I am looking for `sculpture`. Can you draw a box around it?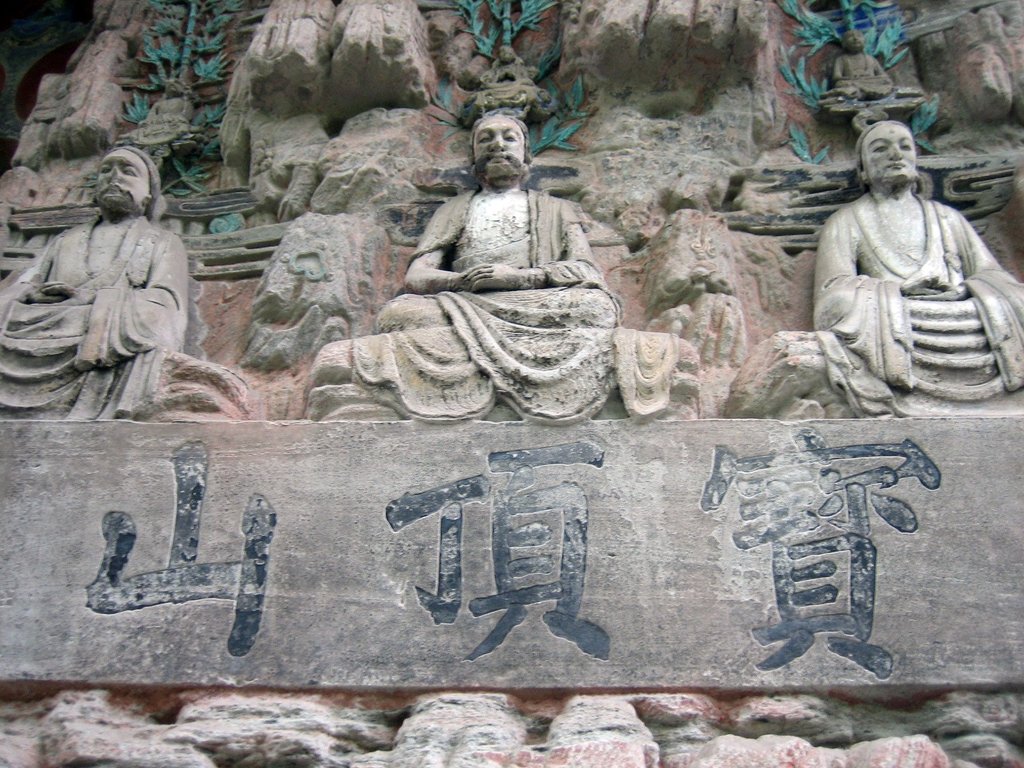
Sure, the bounding box is (827, 32, 926, 118).
